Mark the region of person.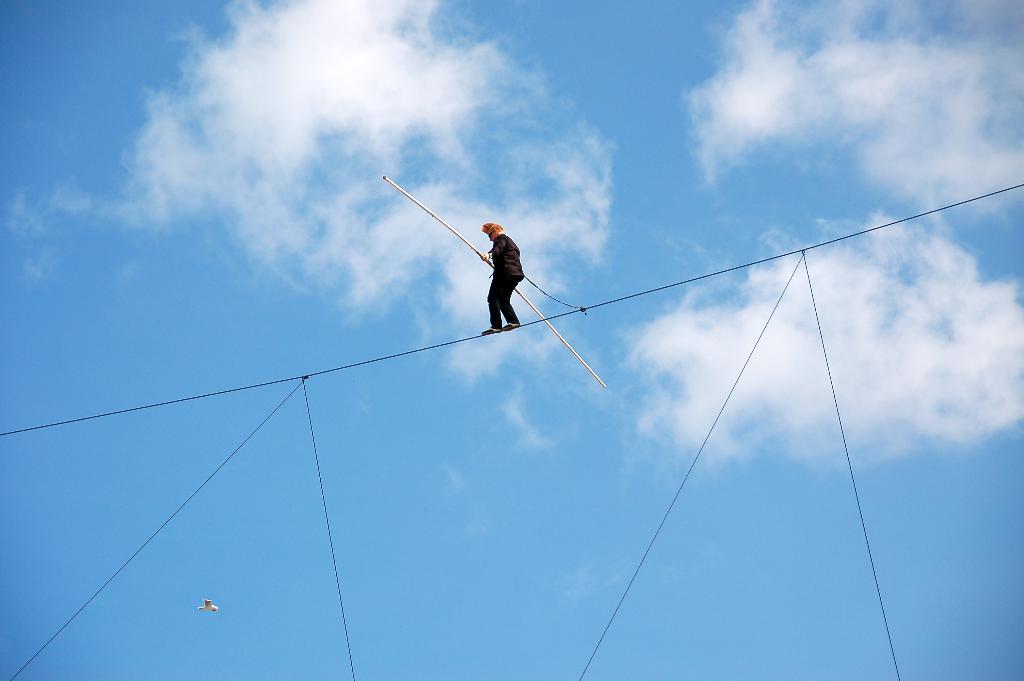
Region: [x1=478, y1=220, x2=586, y2=335].
